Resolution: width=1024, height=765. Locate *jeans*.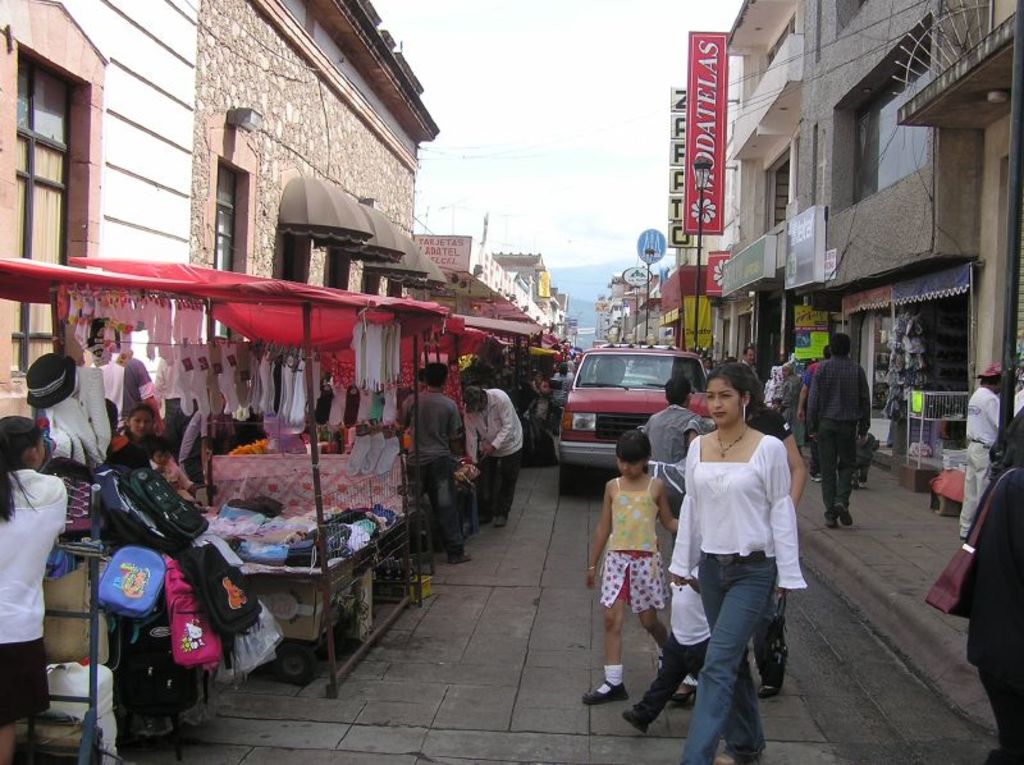
box(411, 457, 460, 549).
